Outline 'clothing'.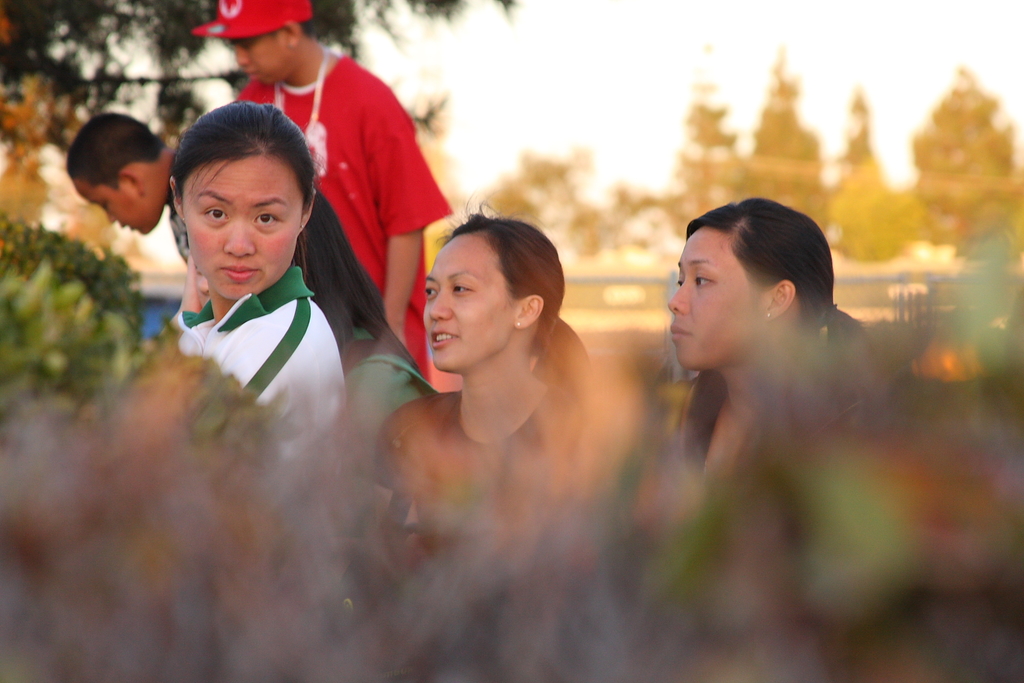
Outline: (347,325,442,469).
